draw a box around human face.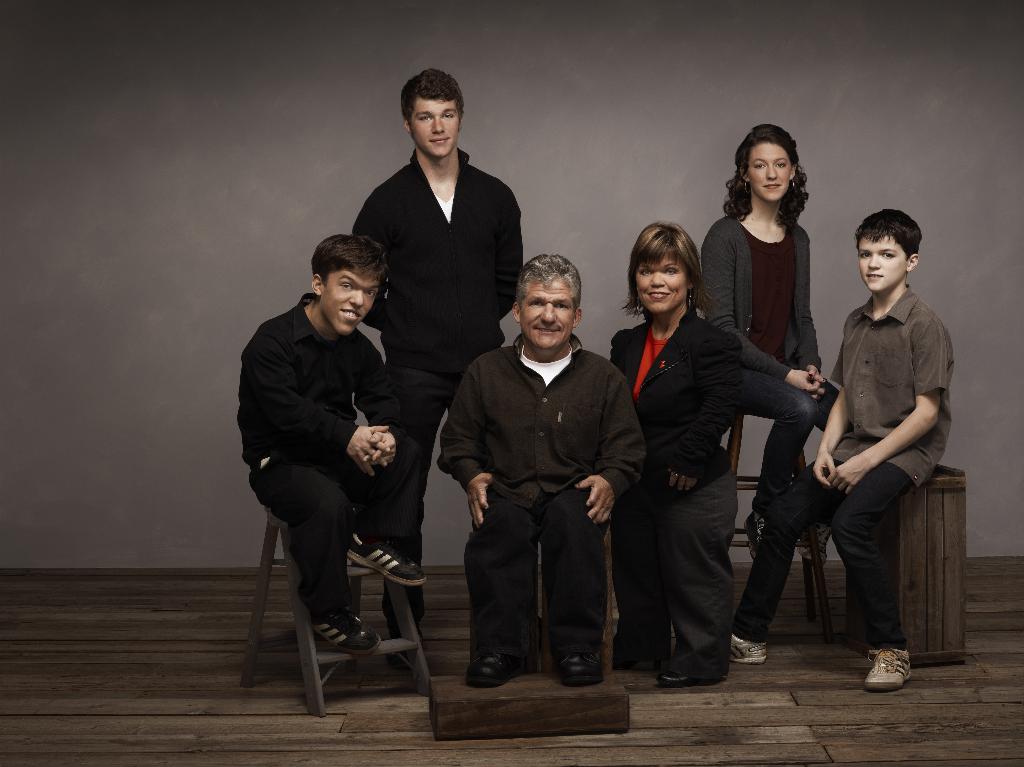
bbox=[636, 254, 685, 312].
